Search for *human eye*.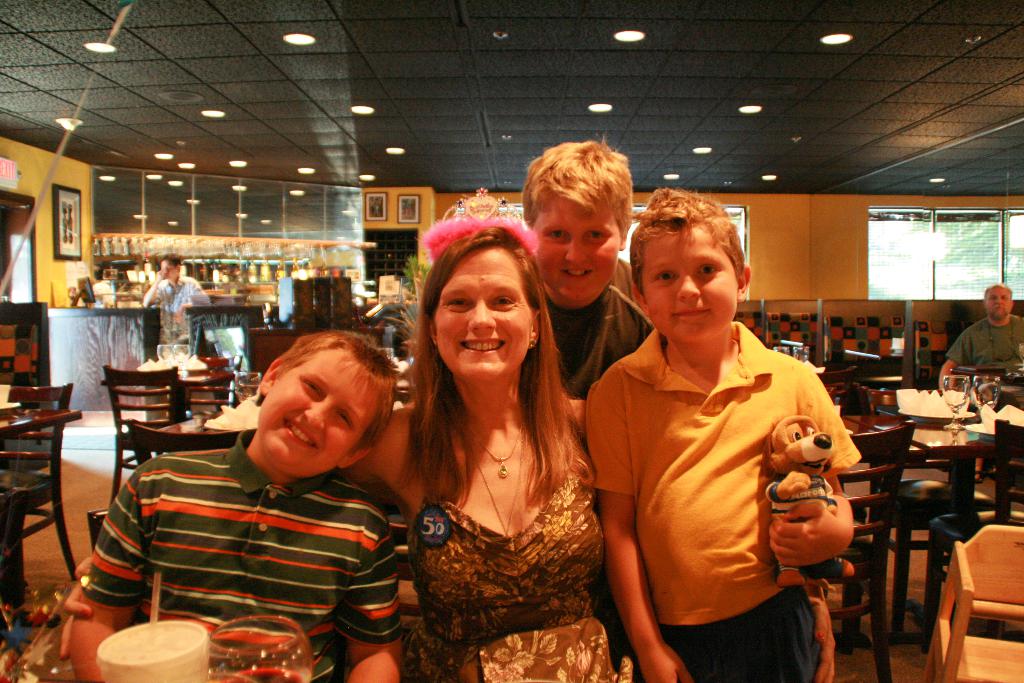
Found at box=[445, 293, 472, 312].
